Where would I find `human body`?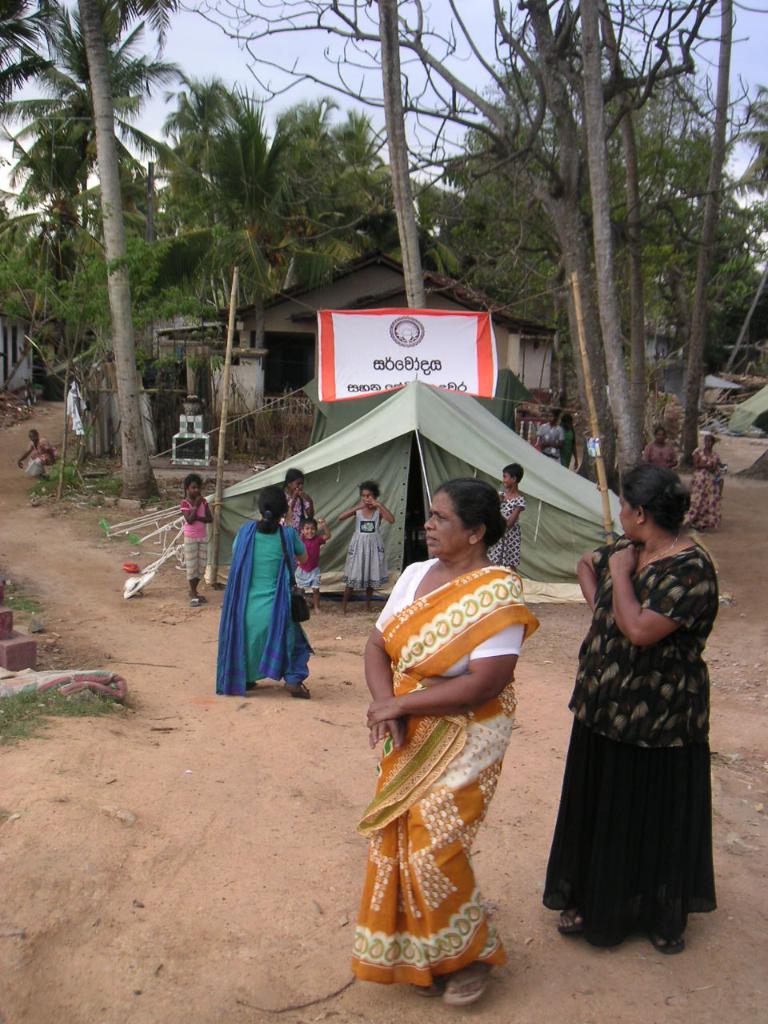
At [334, 500, 394, 612].
